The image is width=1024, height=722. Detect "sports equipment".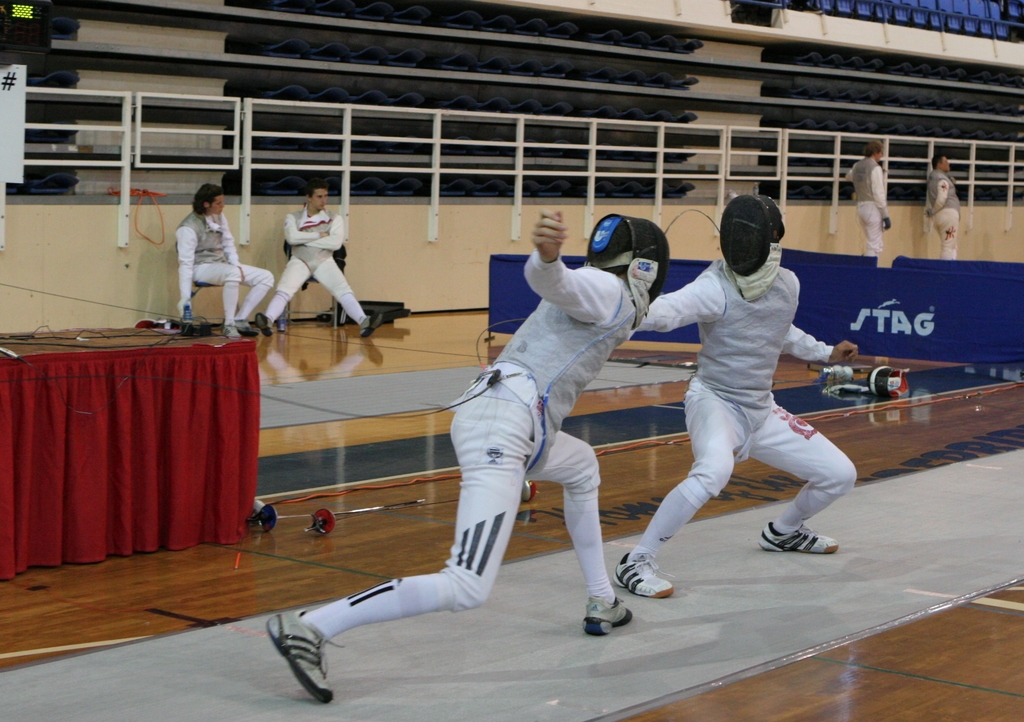
Detection: [left=481, top=314, right=532, bottom=372].
